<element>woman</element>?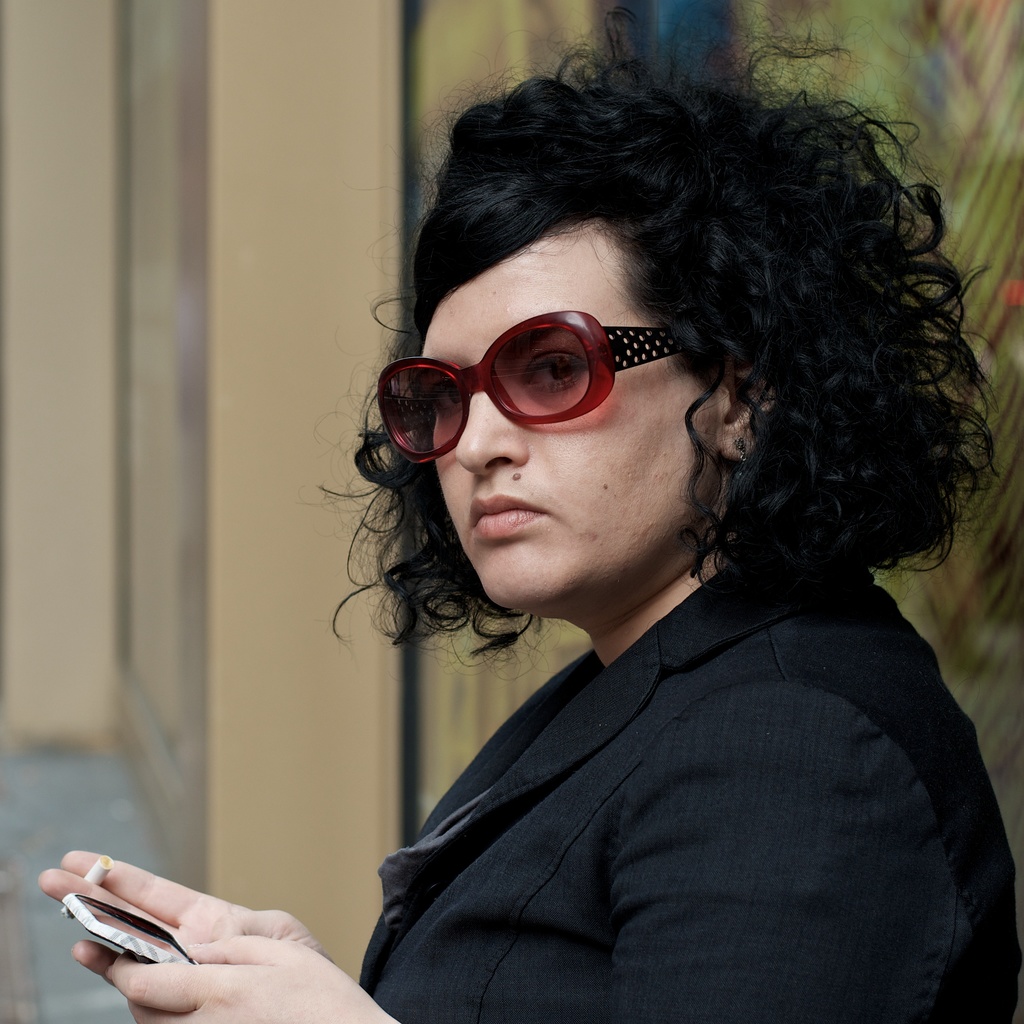
region(29, 18, 1023, 1023)
